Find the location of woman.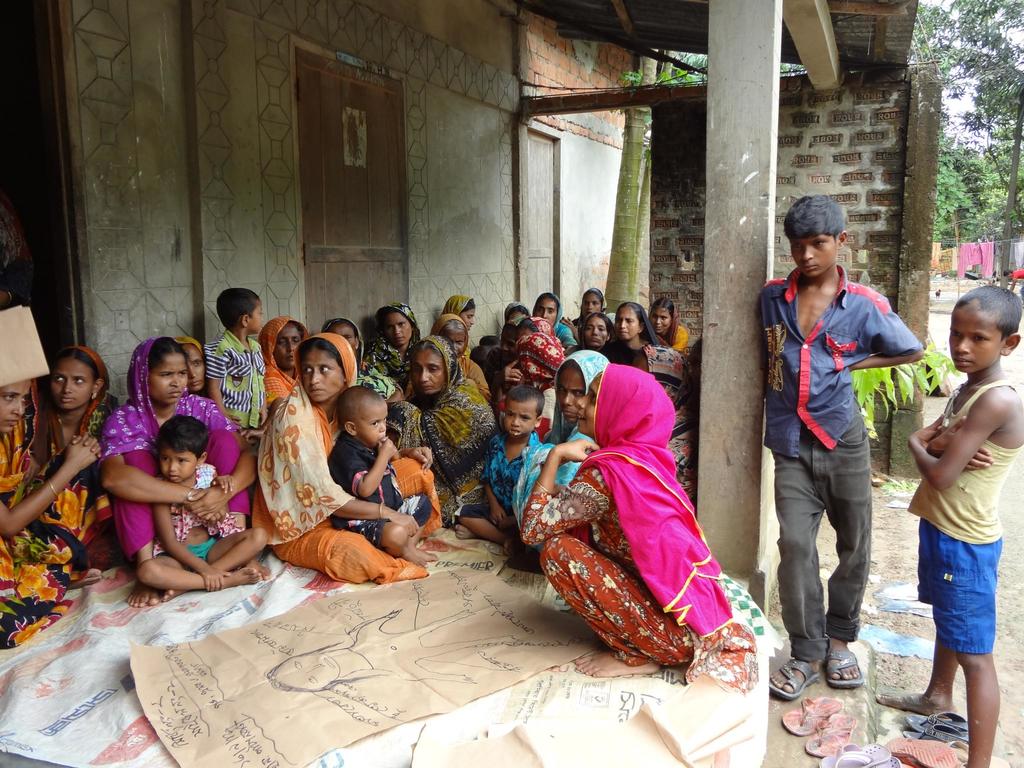
Location: bbox(238, 332, 381, 601).
